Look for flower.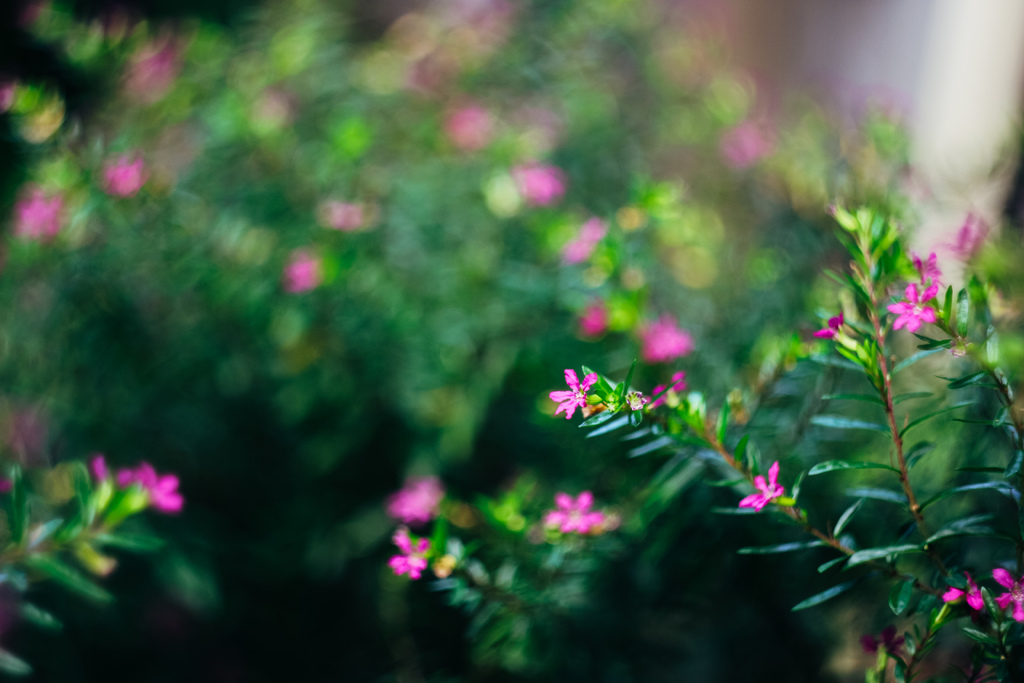
Found: left=97, top=456, right=128, bottom=491.
